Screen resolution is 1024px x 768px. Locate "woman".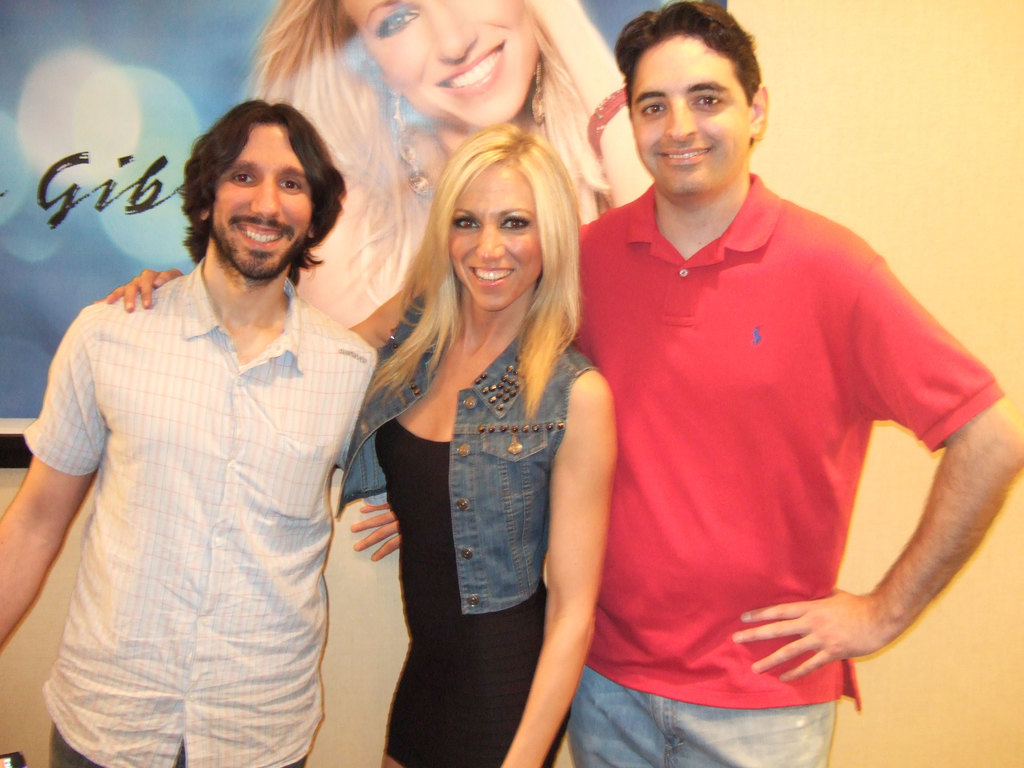
bbox(243, 0, 657, 354).
